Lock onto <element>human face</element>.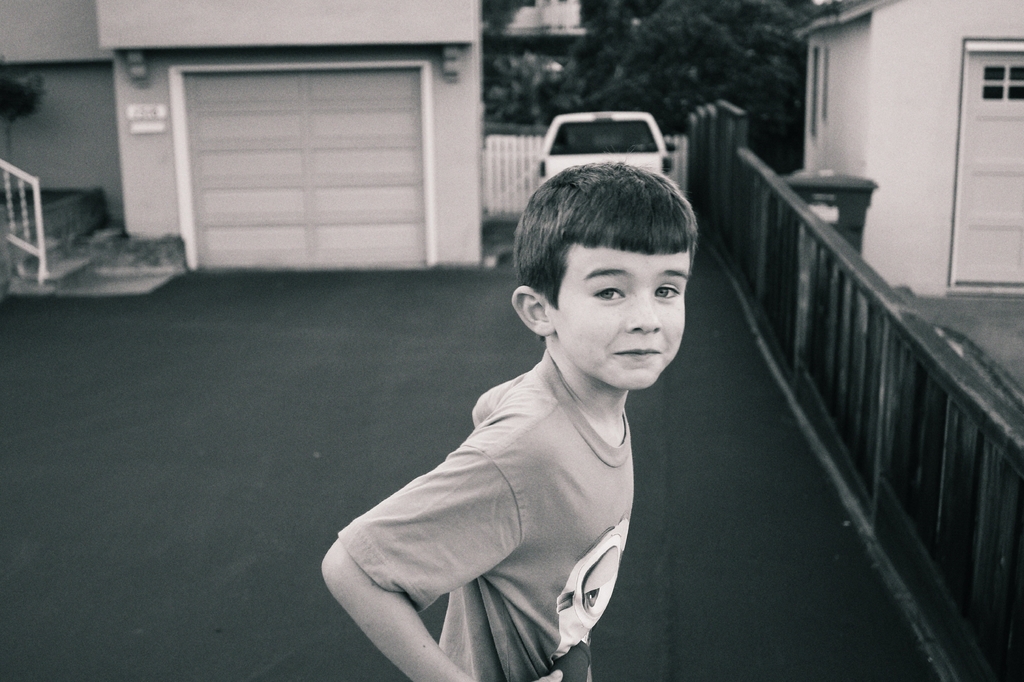
Locked: 554, 239, 696, 388.
